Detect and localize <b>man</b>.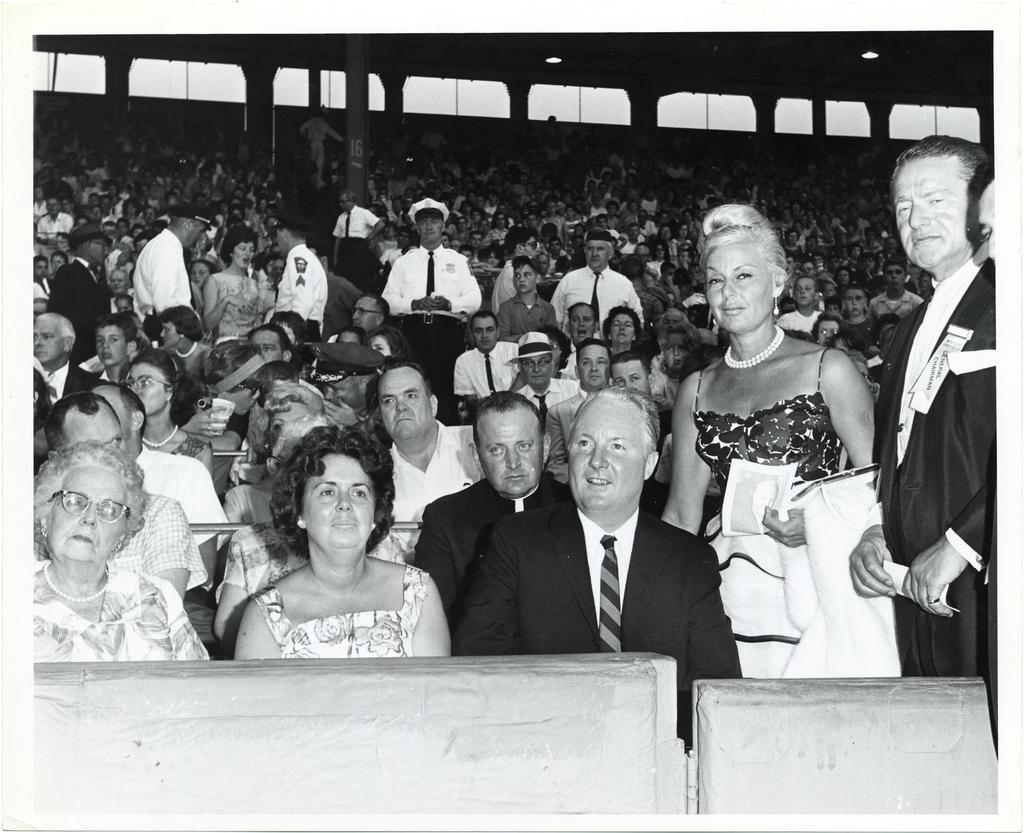
Localized at bbox(548, 233, 647, 330).
